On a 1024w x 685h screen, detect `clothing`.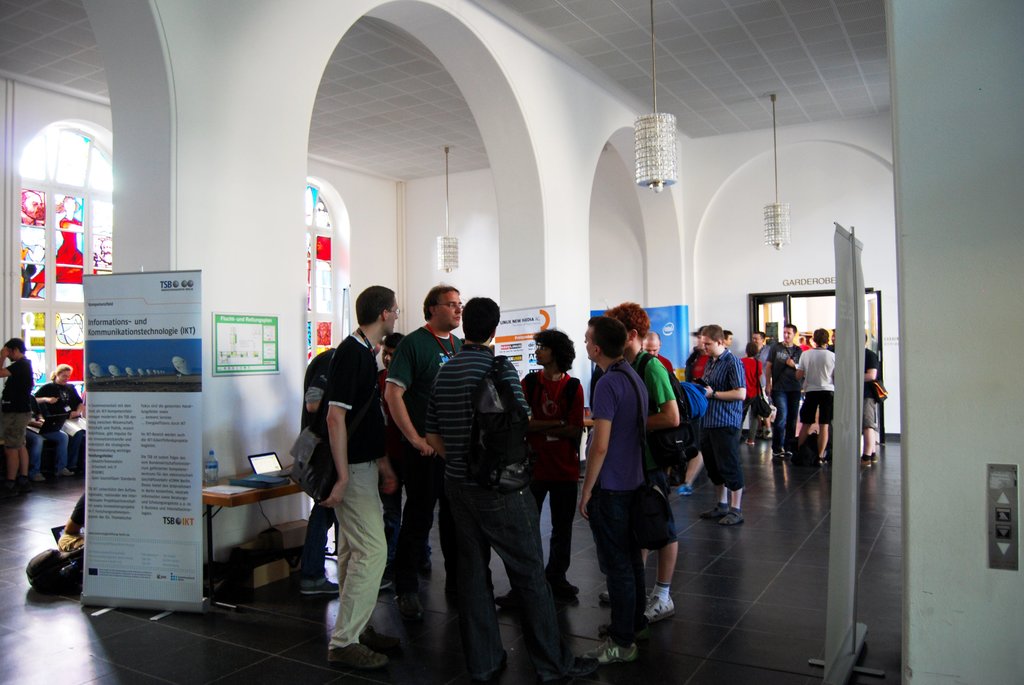
x1=291 y1=296 x2=399 y2=637.
